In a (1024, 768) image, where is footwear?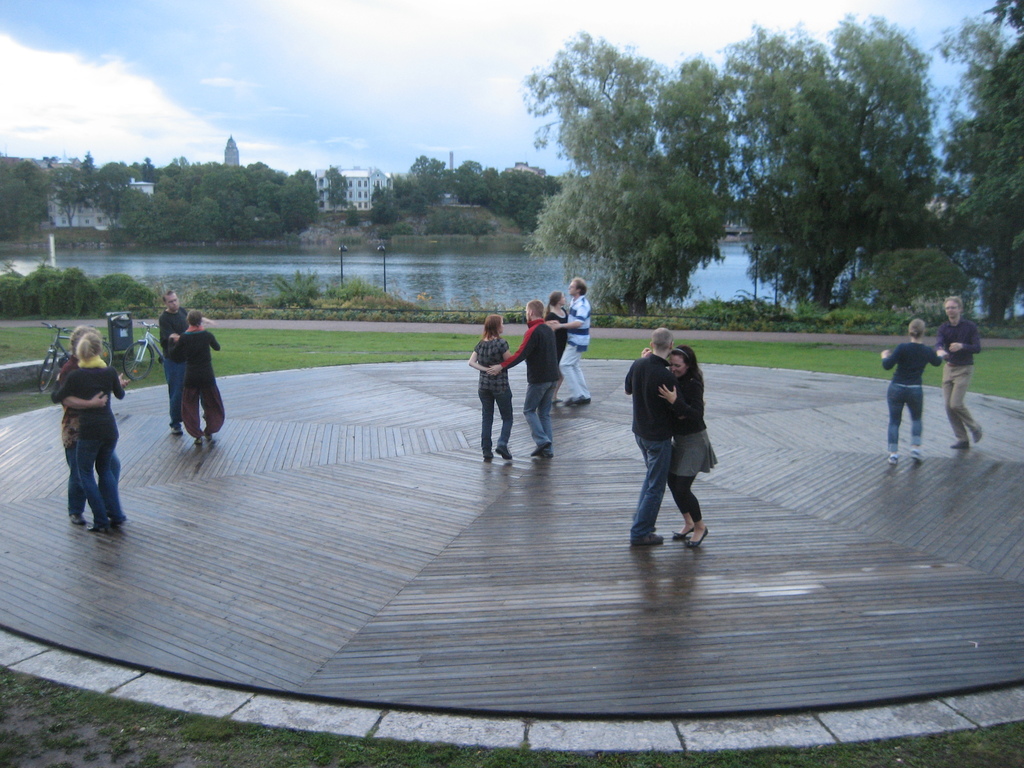
x1=195, y1=434, x2=200, y2=444.
